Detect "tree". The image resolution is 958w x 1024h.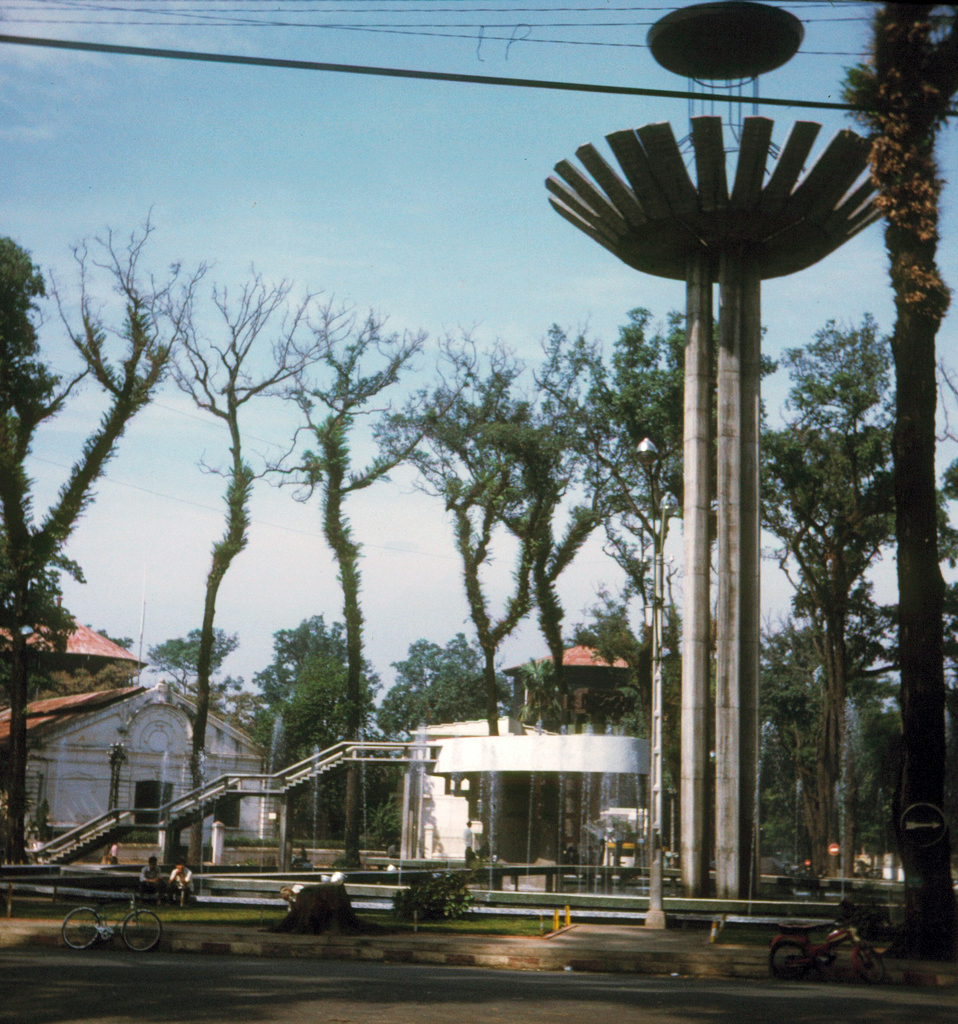
select_region(148, 283, 341, 878).
